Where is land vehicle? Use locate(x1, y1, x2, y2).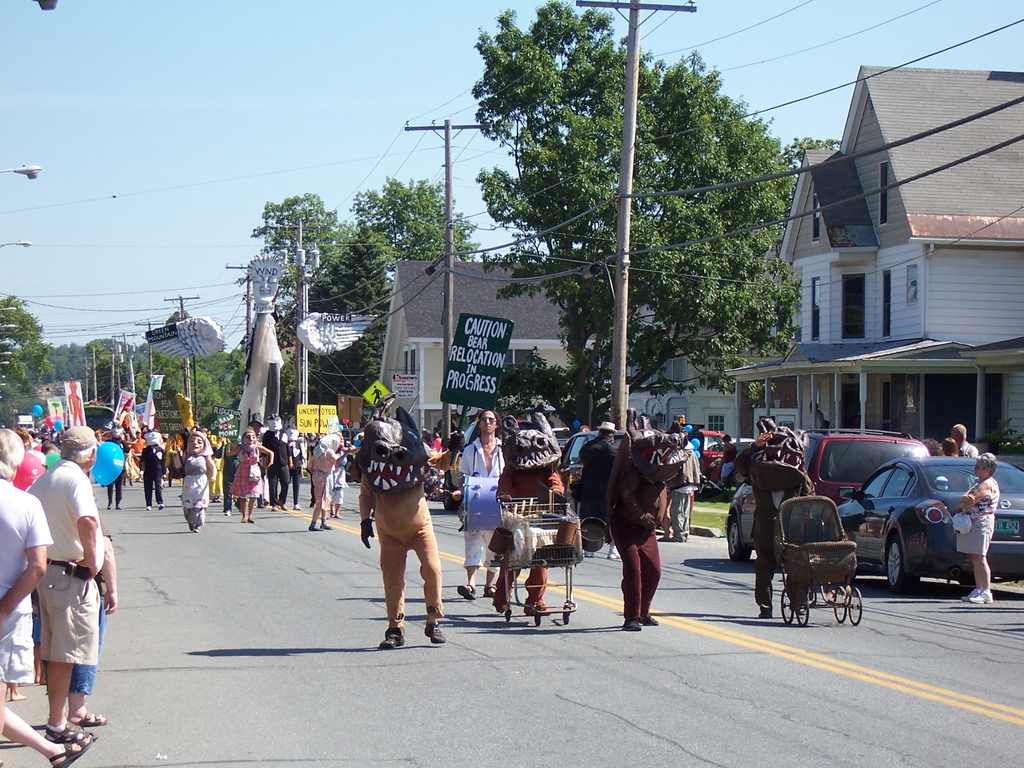
locate(442, 419, 538, 515).
